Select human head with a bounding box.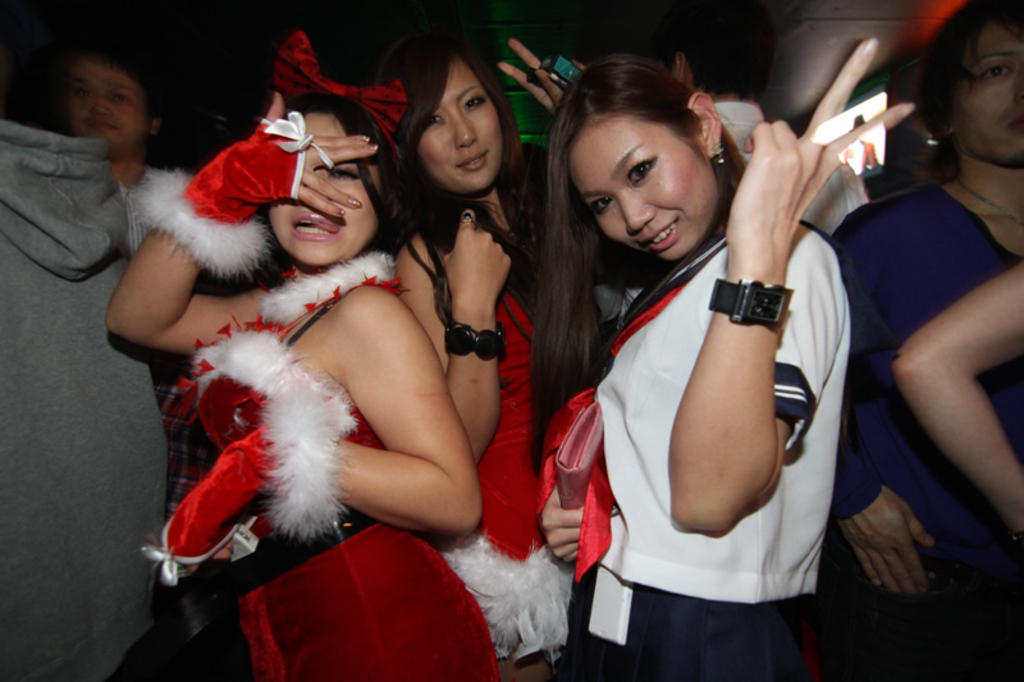
box=[64, 38, 169, 148].
